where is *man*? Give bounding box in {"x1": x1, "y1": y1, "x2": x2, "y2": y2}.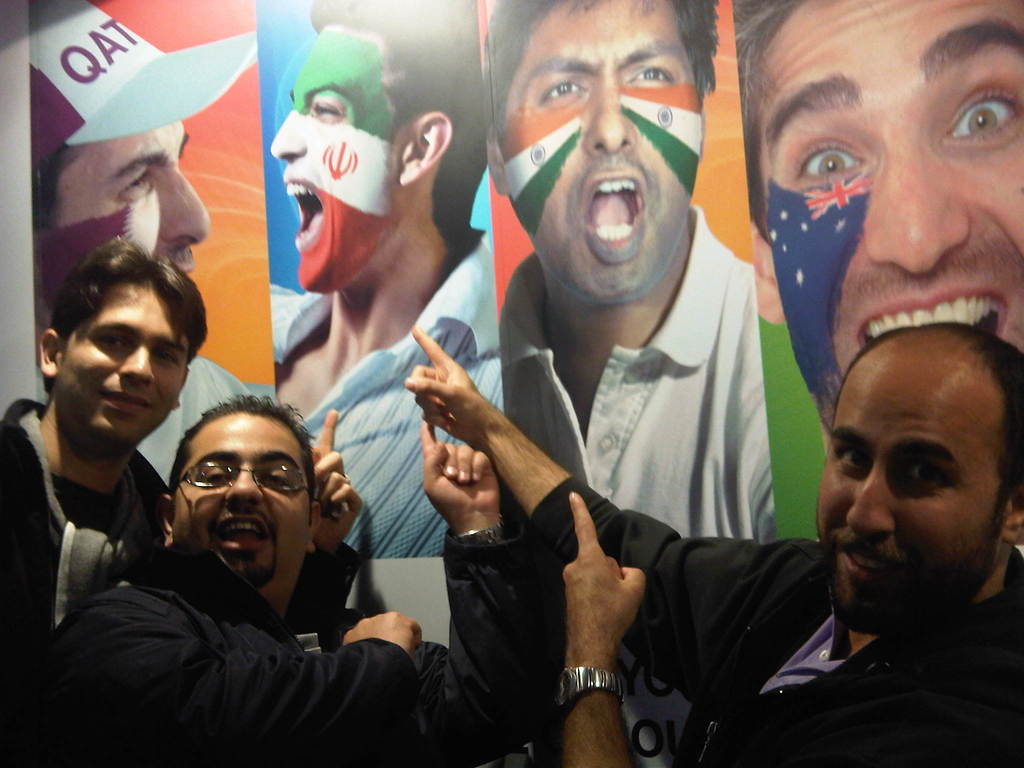
{"x1": 482, "y1": 0, "x2": 830, "y2": 543}.
